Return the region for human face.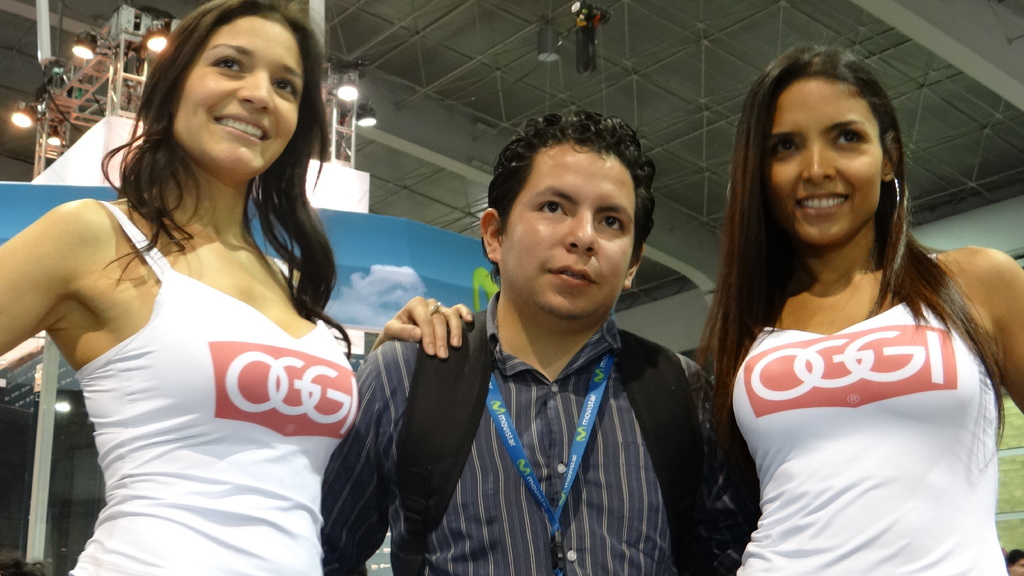
(x1=169, y1=10, x2=303, y2=172).
